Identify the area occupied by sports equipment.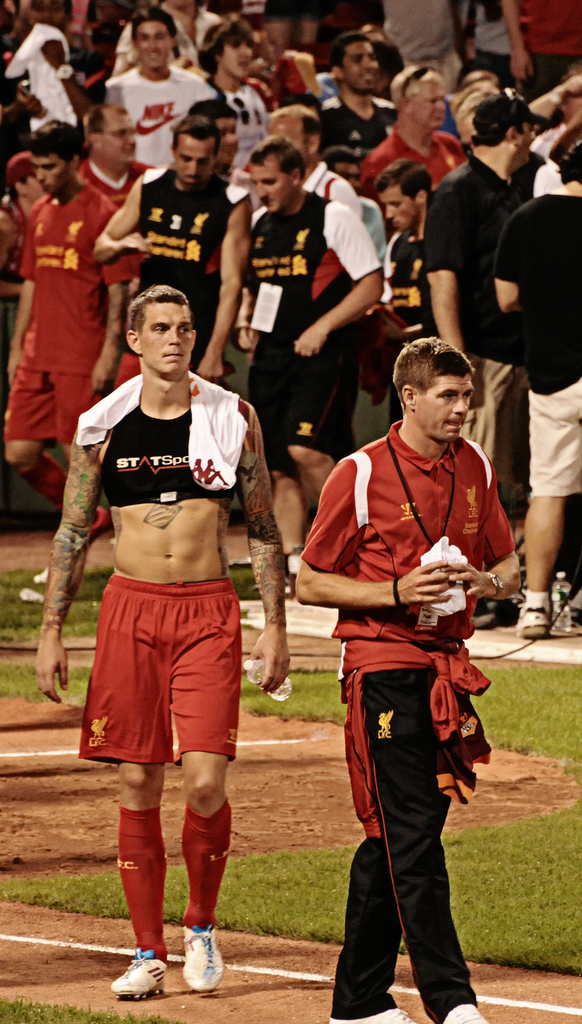
Area: select_region(107, 948, 170, 1000).
